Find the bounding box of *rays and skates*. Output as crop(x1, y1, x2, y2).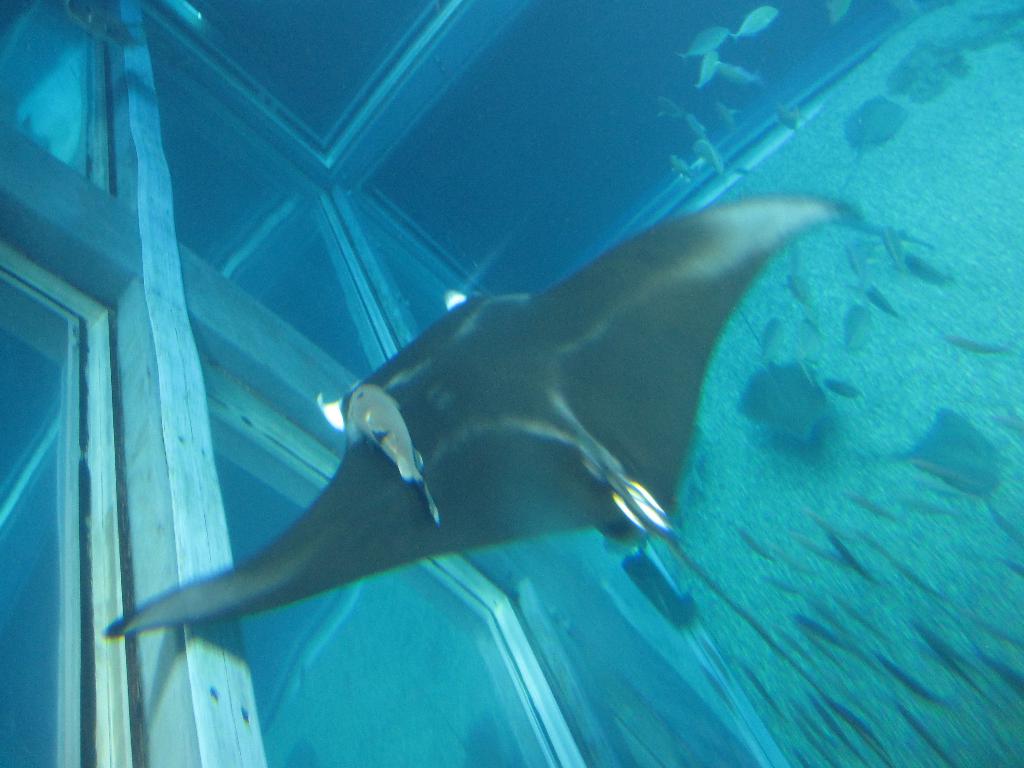
crop(731, 308, 826, 447).
